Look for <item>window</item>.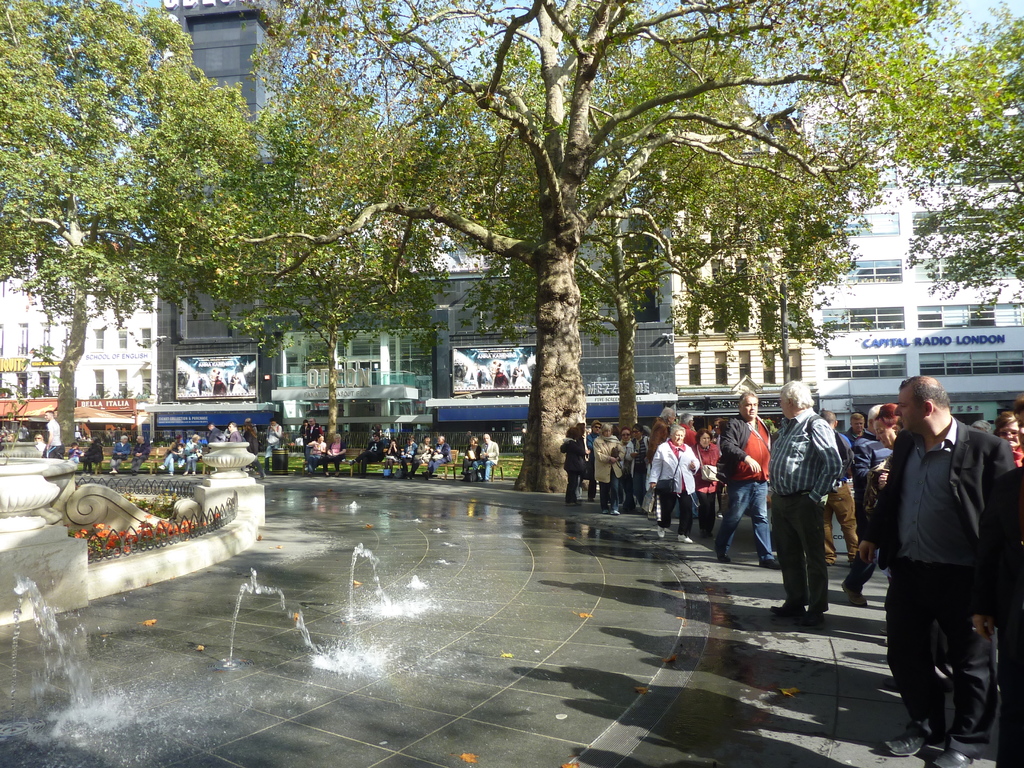
Found: crop(787, 303, 794, 336).
